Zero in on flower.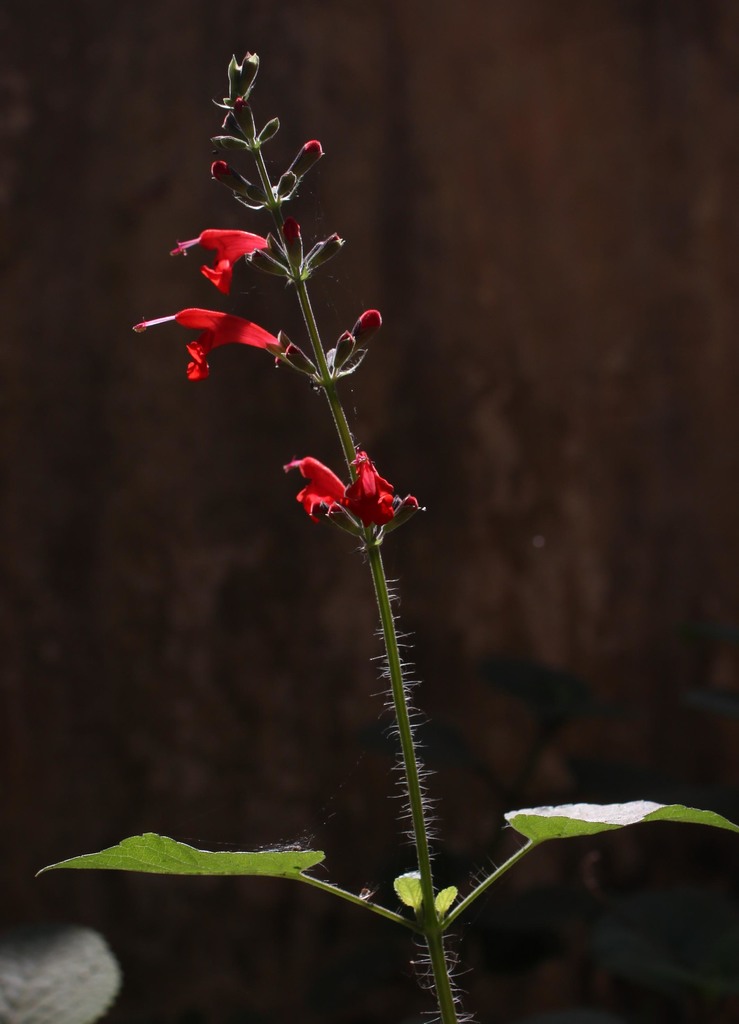
Zeroed in: 172 220 277 290.
